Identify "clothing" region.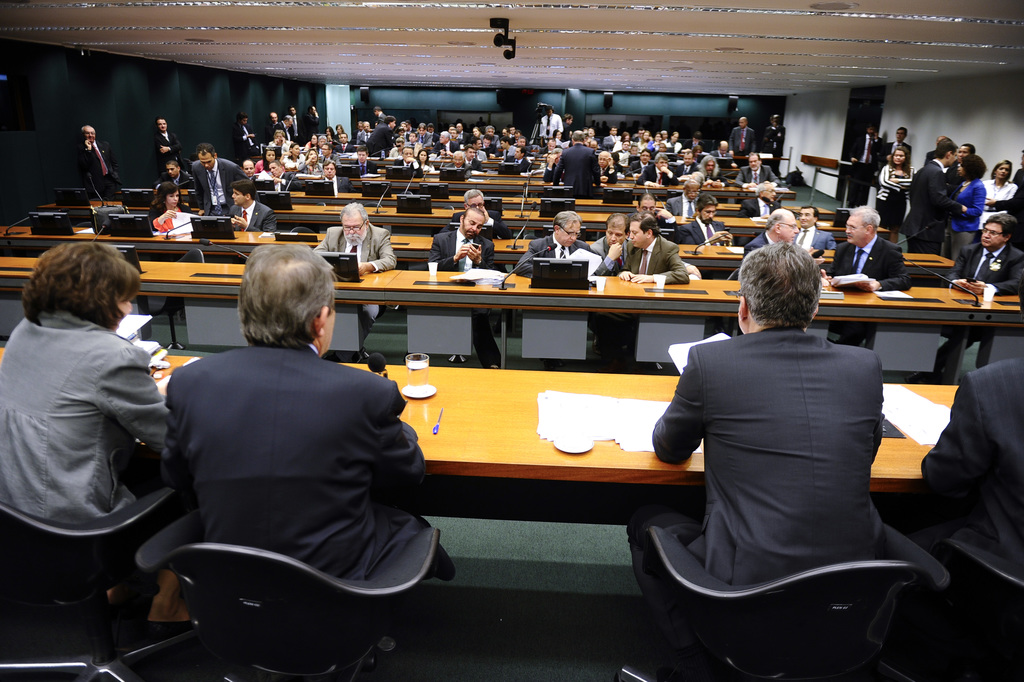
Region: [x1=743, y1=220, x2=778, y2=262].
